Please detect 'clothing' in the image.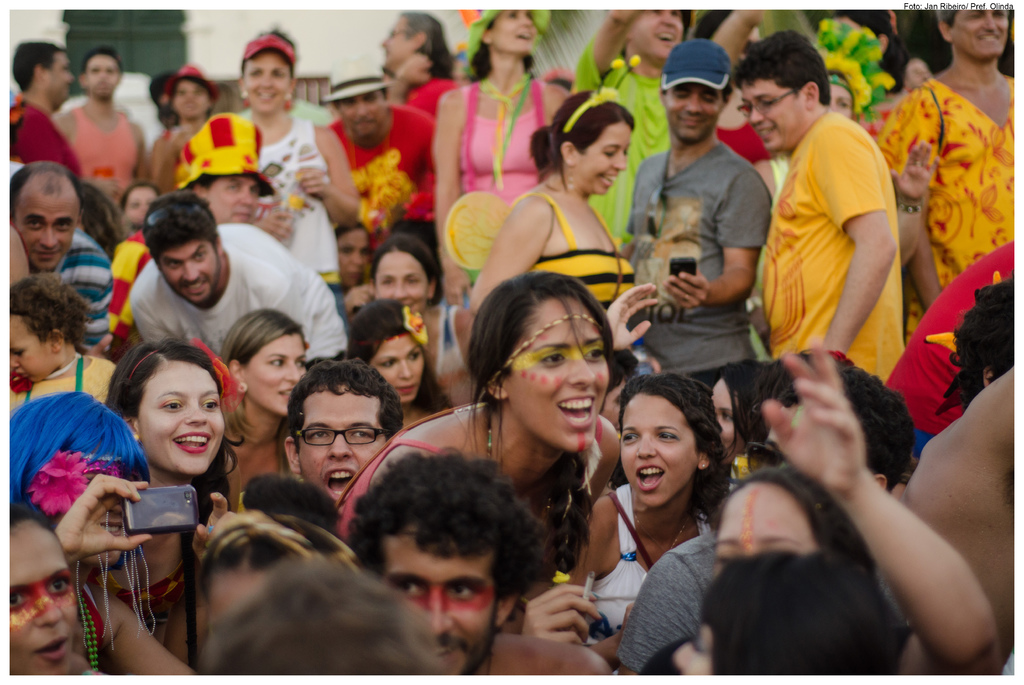
(left=884, top=229, right=1023, bottom=430).
